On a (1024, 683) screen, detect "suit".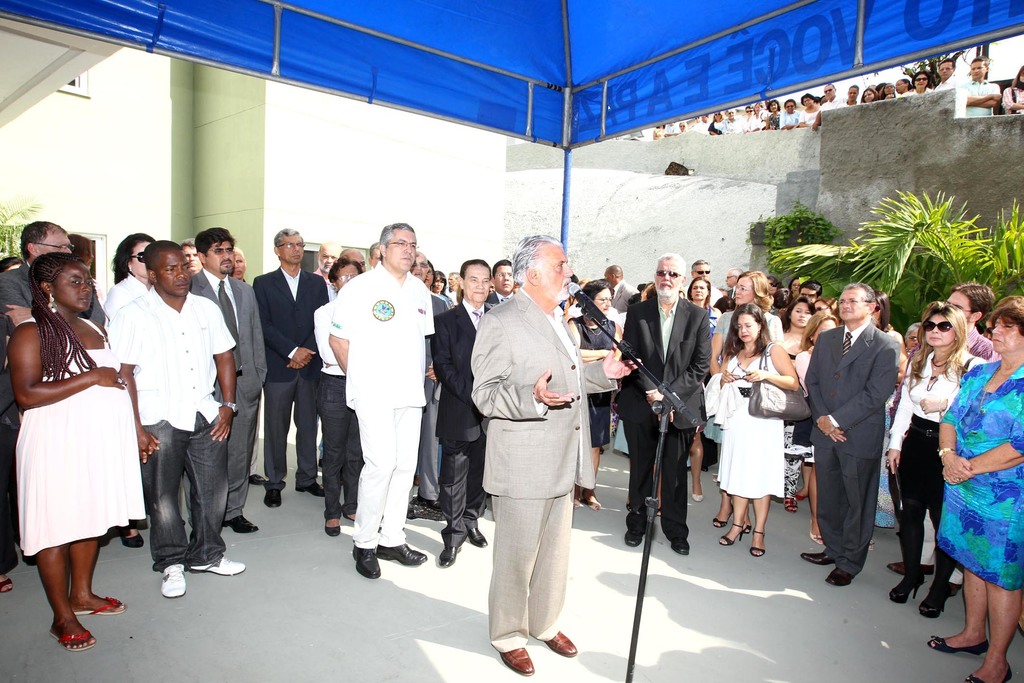
[left=185, top=267, right=271, bottom=526].
